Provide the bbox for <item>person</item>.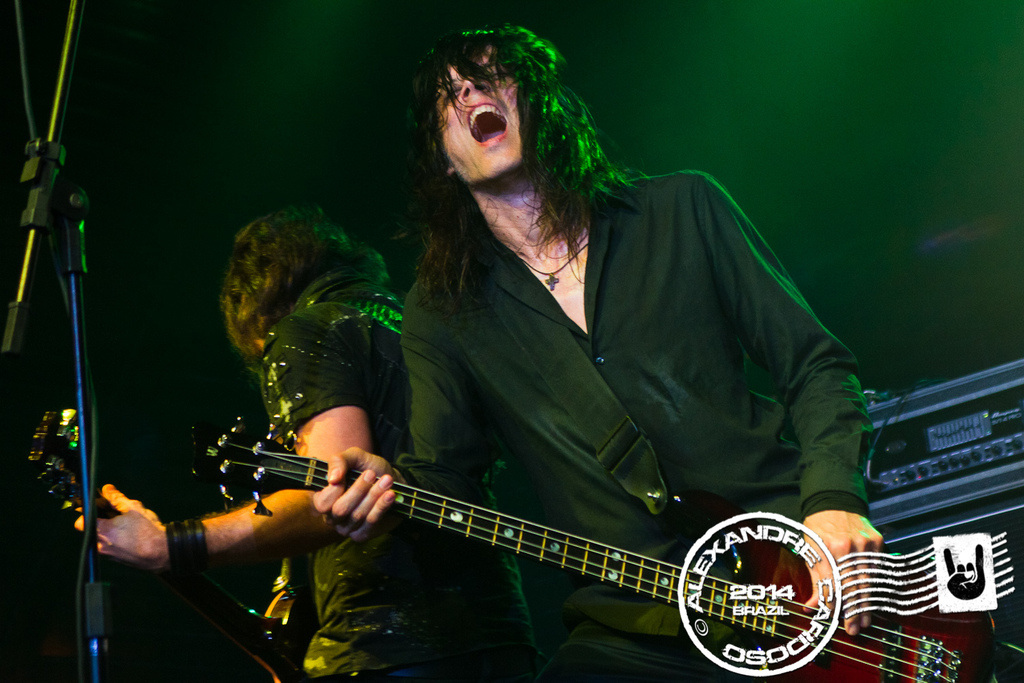
[x1=72, y1=202, x2=537, y2=682].
